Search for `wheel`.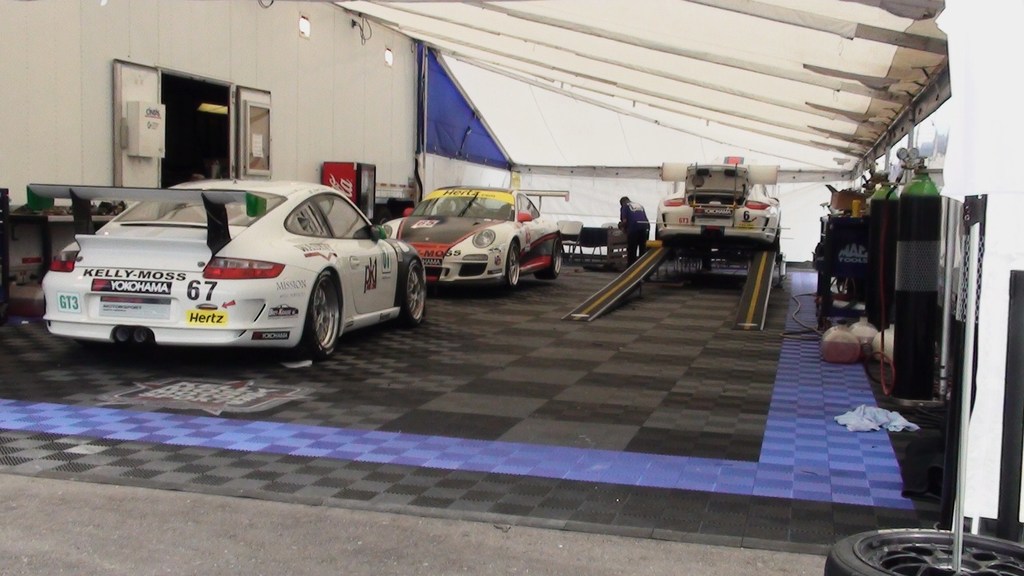
Found at BBox(288, 270, 334, 356).
